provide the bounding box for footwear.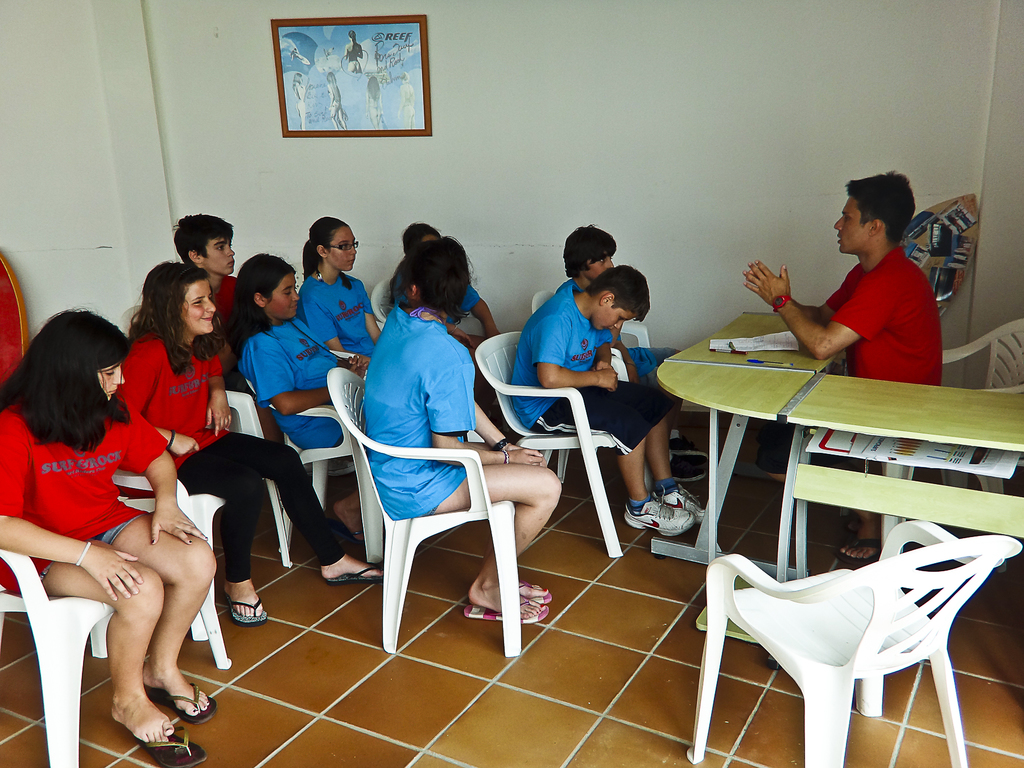
box(515, 578, 555, 600).
